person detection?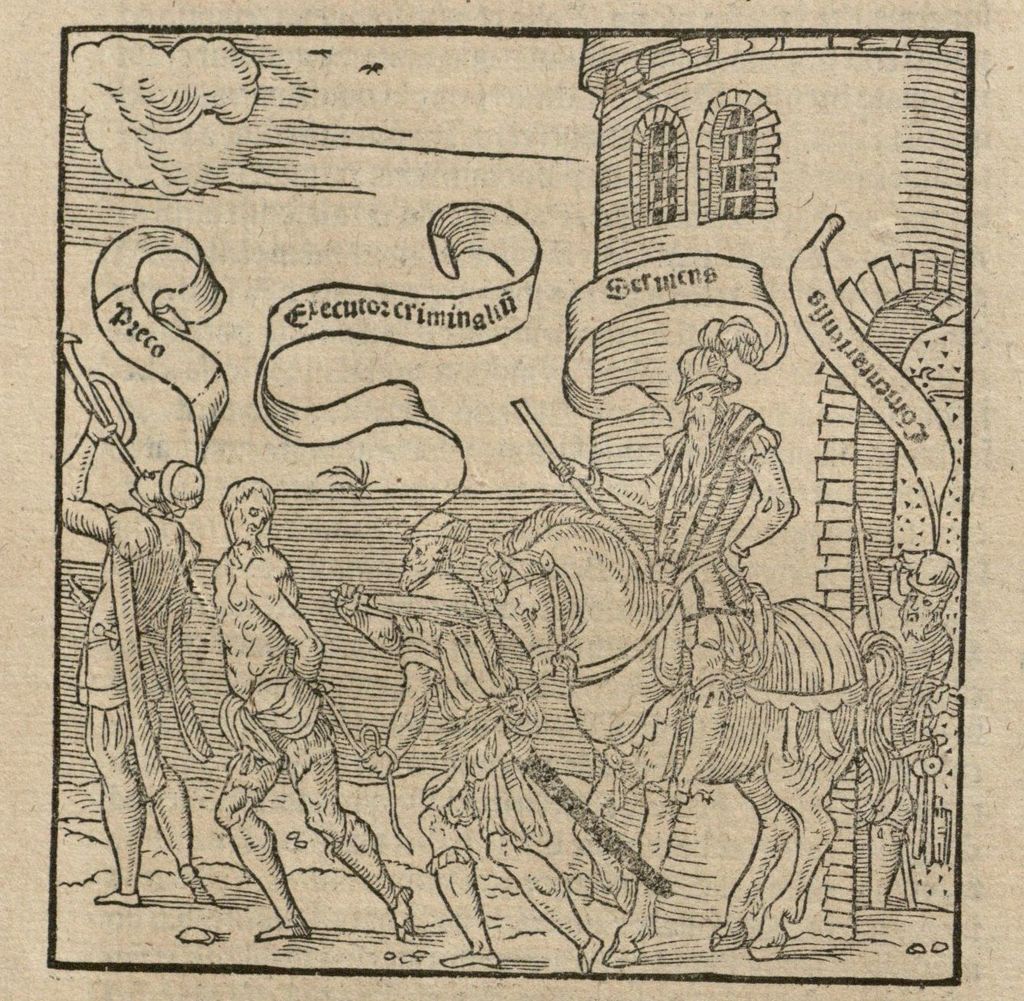
(365,511,600,989)
